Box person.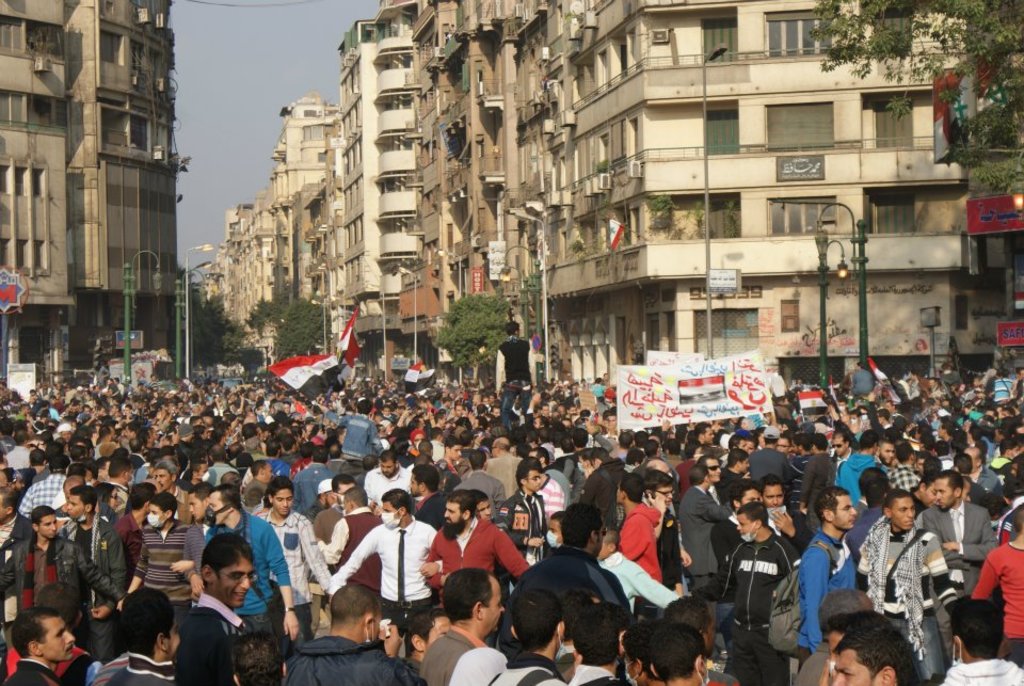
rect(0, 508, 125, 610).
